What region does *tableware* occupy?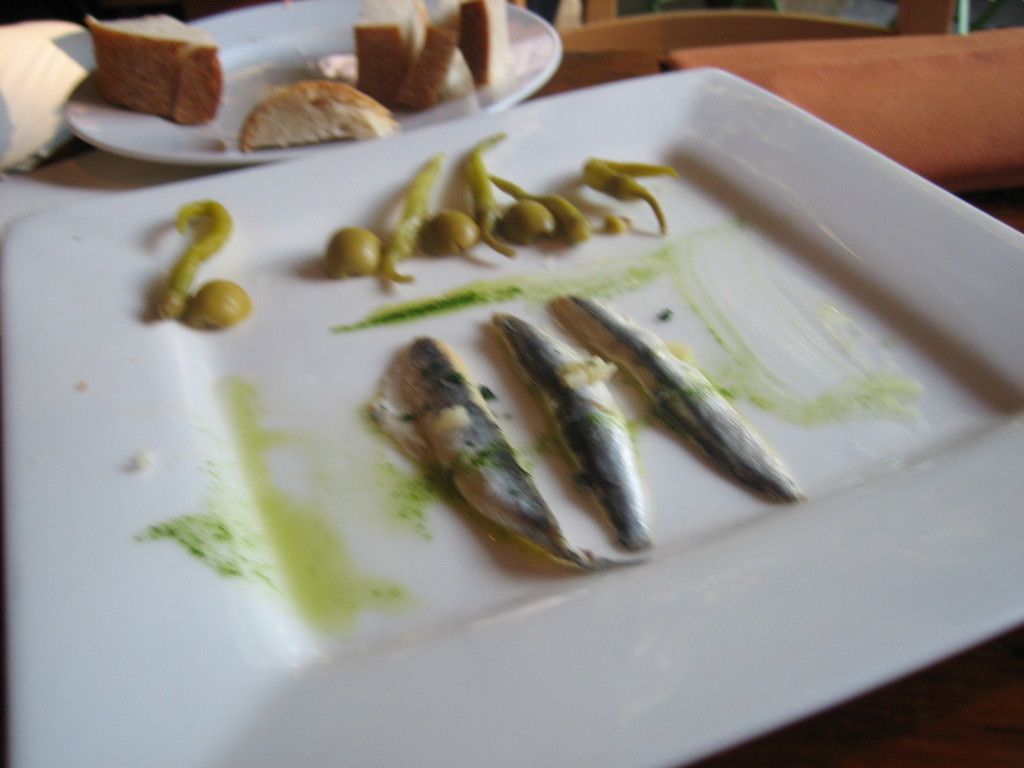
(left=0, top=69, right=1023, bottom=767).
